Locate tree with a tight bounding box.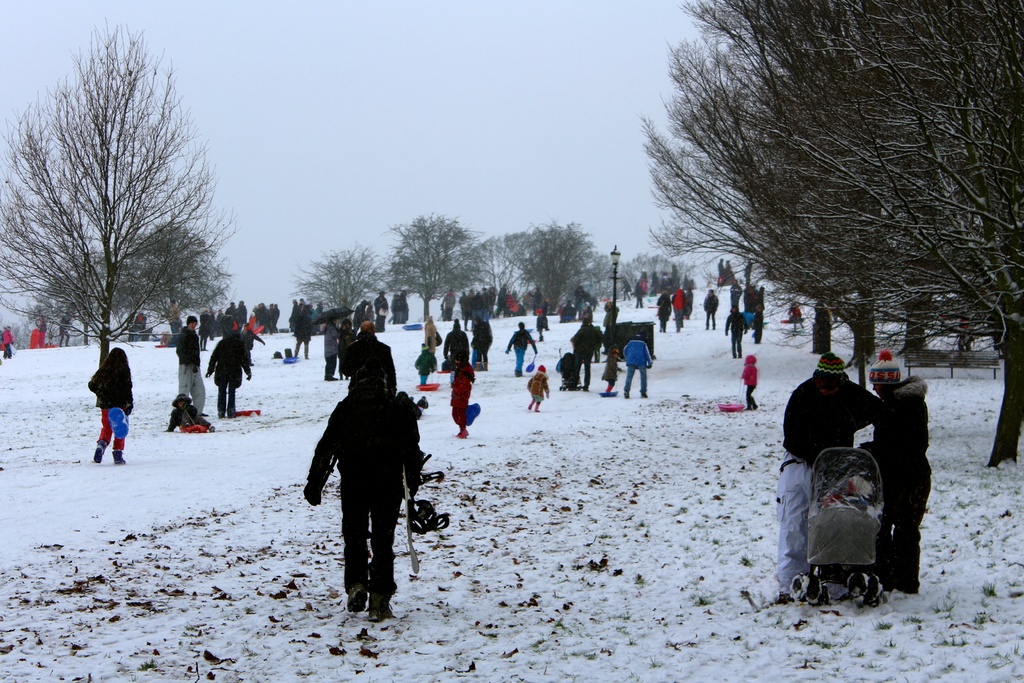
{"left": 374, "top": 208, "right": 491, "bottom": 319}.
